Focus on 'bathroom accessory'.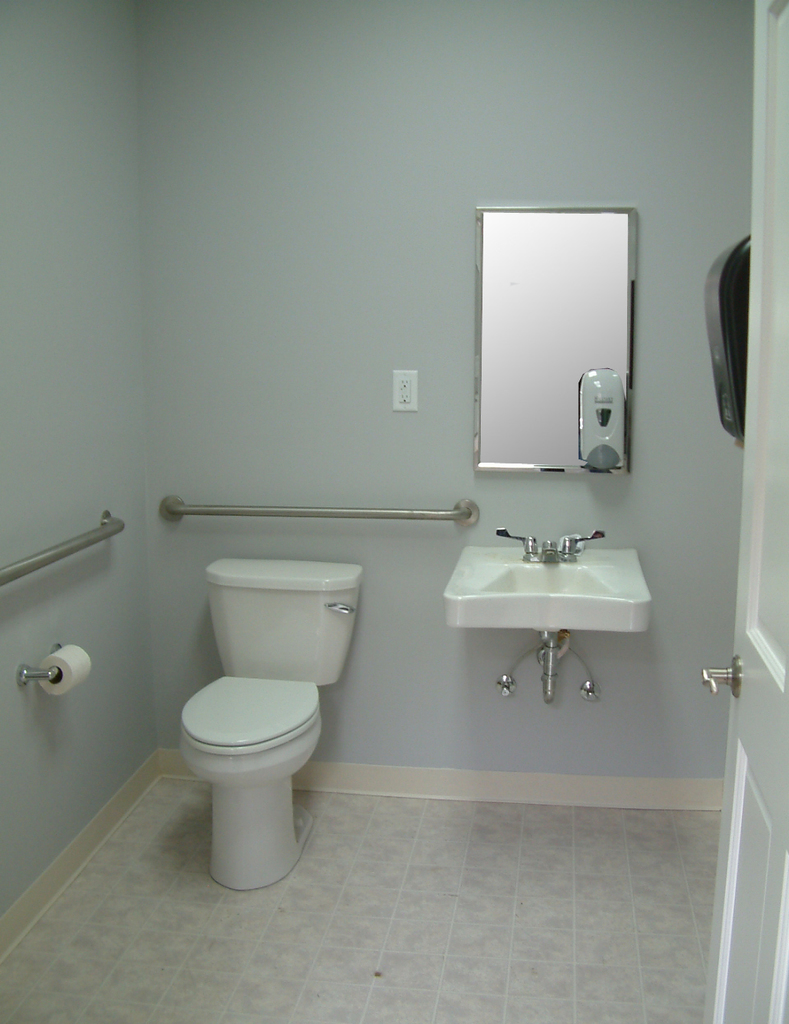
Focused at (207,548,375,705).
